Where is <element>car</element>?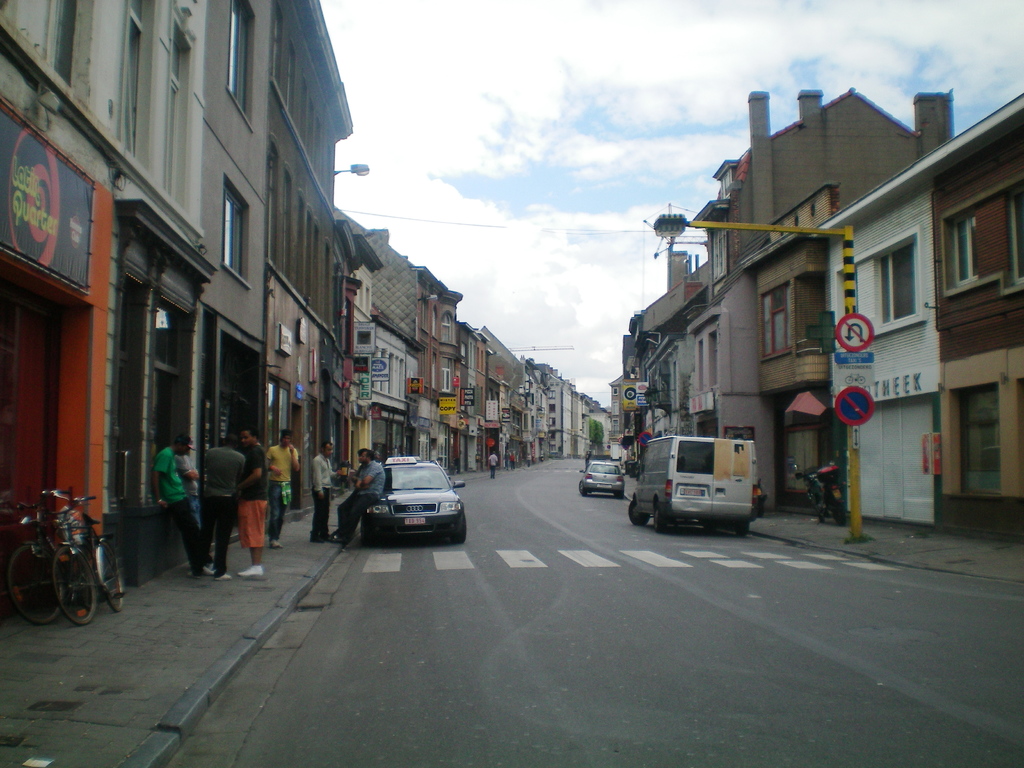
l=358, t=456, r=465, b=545.
